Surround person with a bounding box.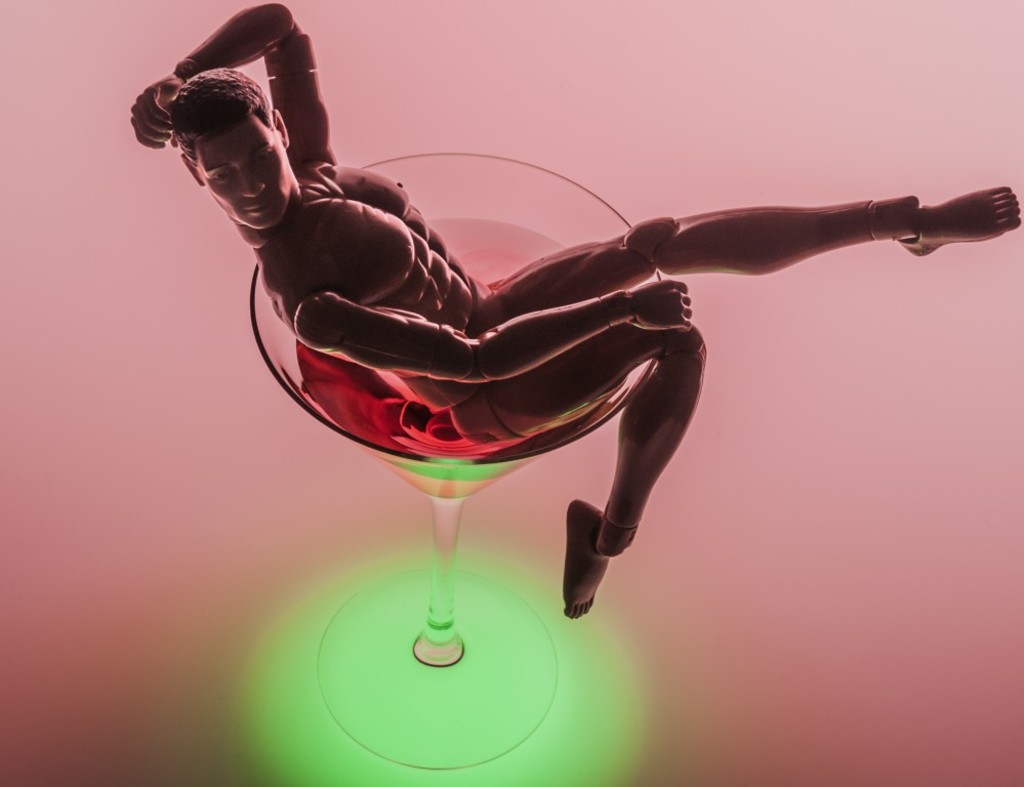
<bbox>127, 7, 1023, 617</bbox>.
